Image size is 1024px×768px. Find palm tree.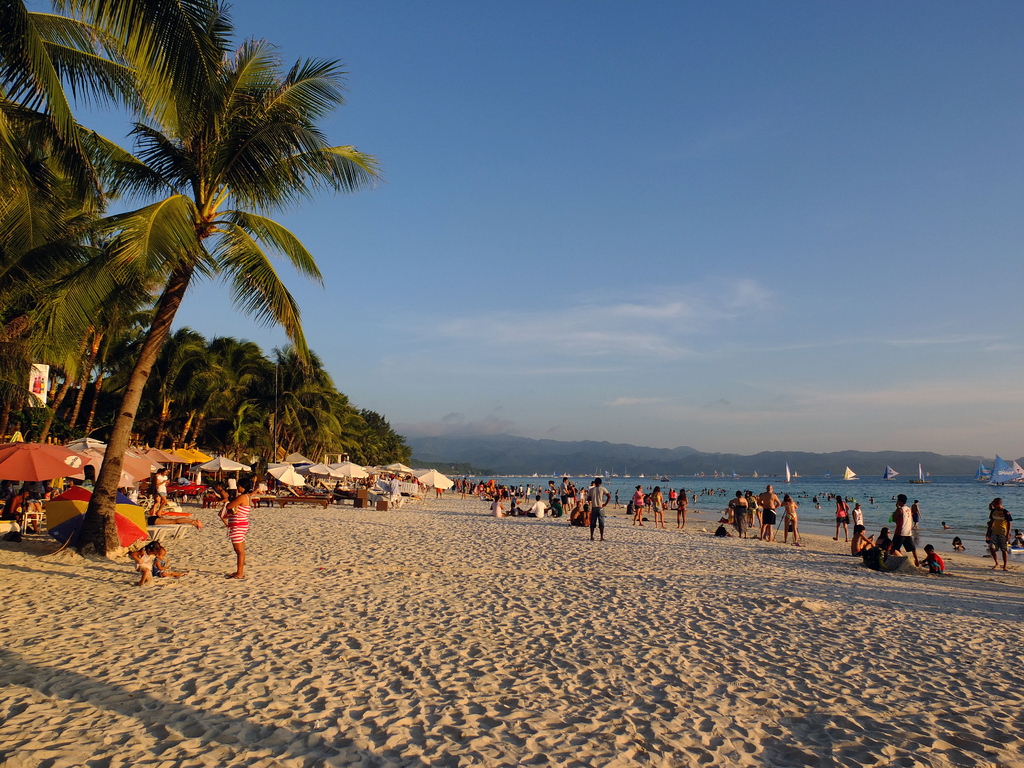
bbox=[44, 39, 364, 543].
